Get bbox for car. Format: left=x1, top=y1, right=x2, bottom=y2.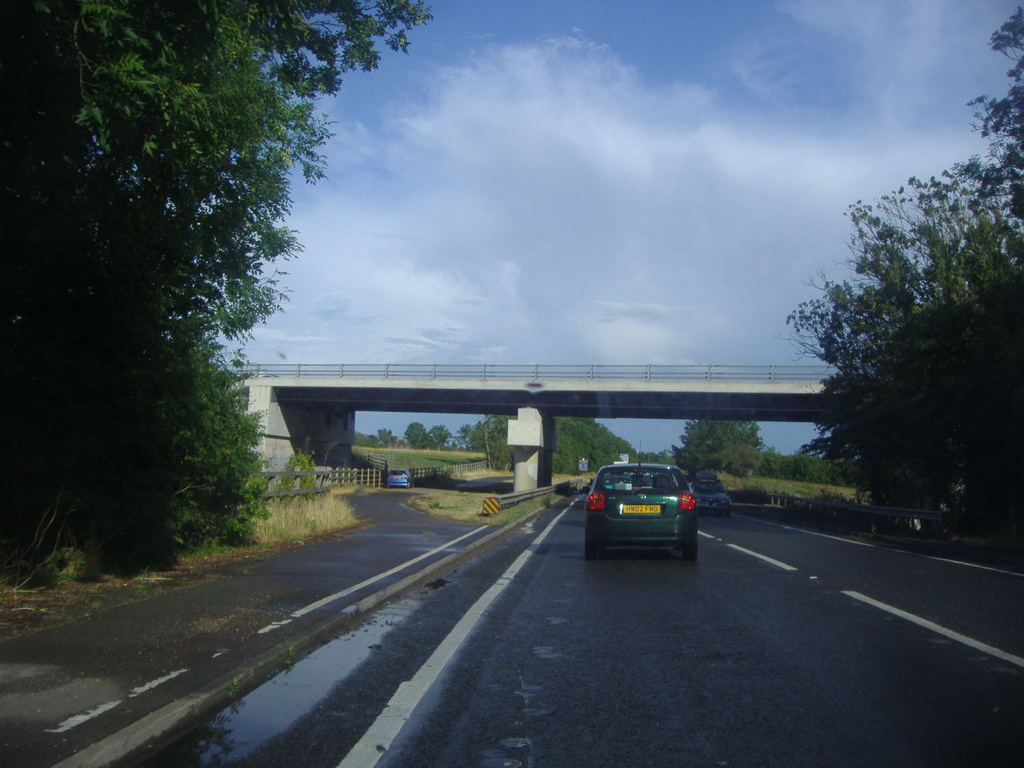
left=690, top=479, right=730, bottom=510.
